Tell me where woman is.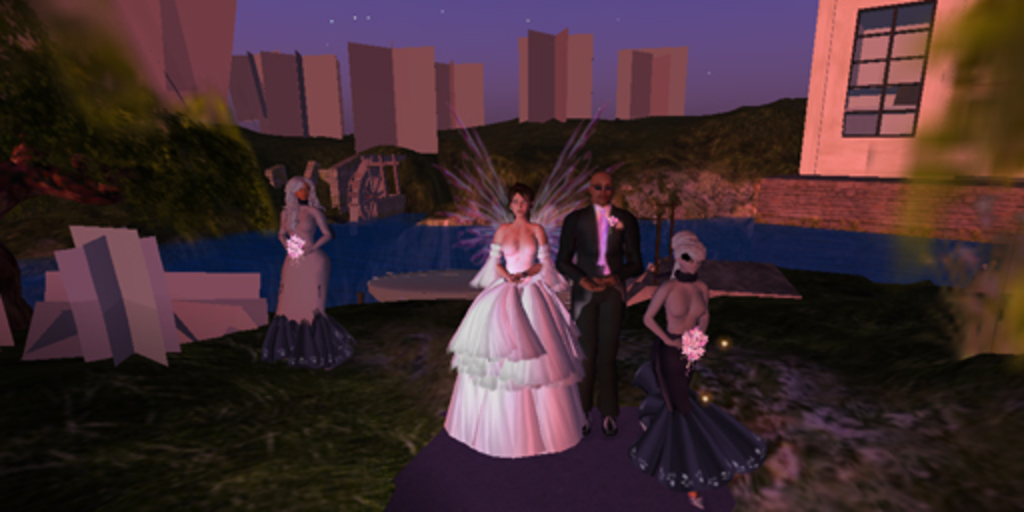
woman is at bbox=[620, 232, 770, 508].
